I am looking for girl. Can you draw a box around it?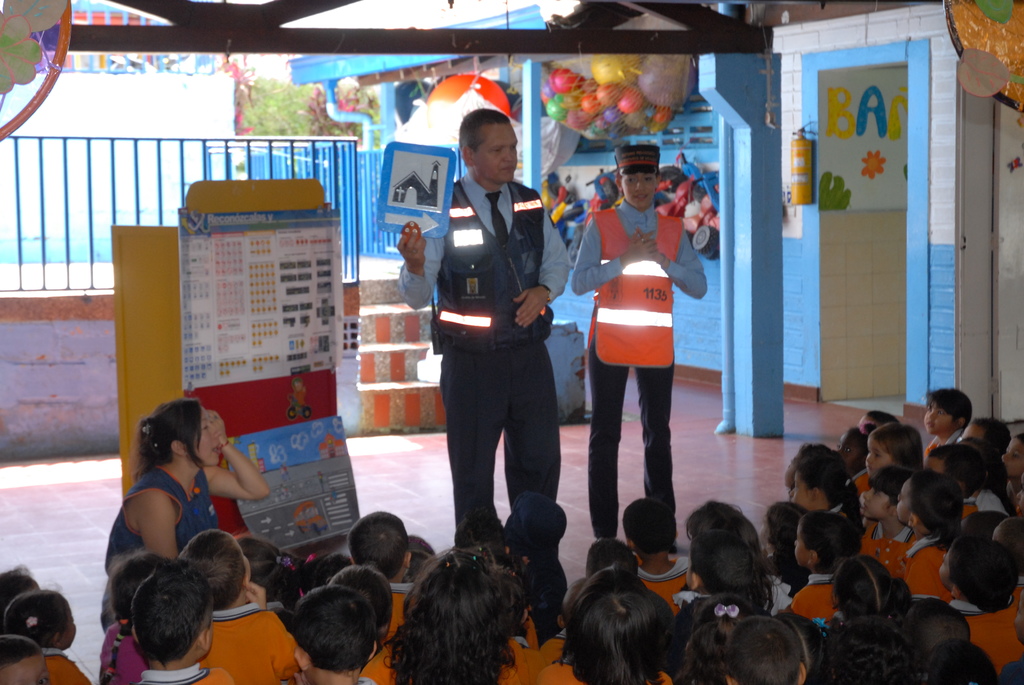
Sure, the bounding box is <region>383, 547, 546, 684</region>.
